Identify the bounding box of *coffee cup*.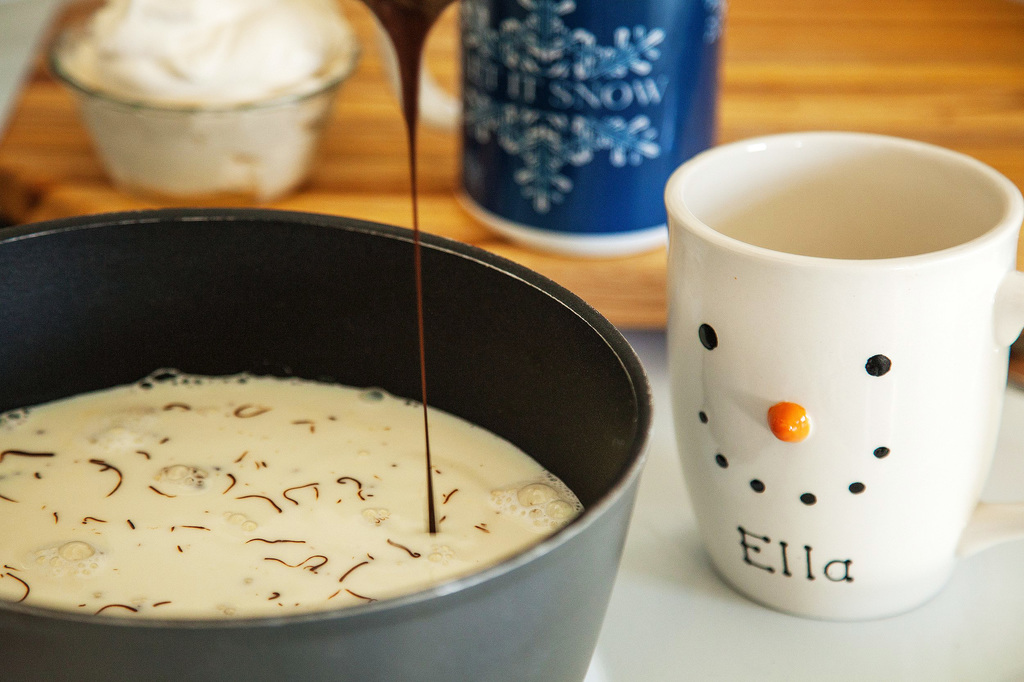
<bbox>659, 127, 1023, 621</bbox>.
